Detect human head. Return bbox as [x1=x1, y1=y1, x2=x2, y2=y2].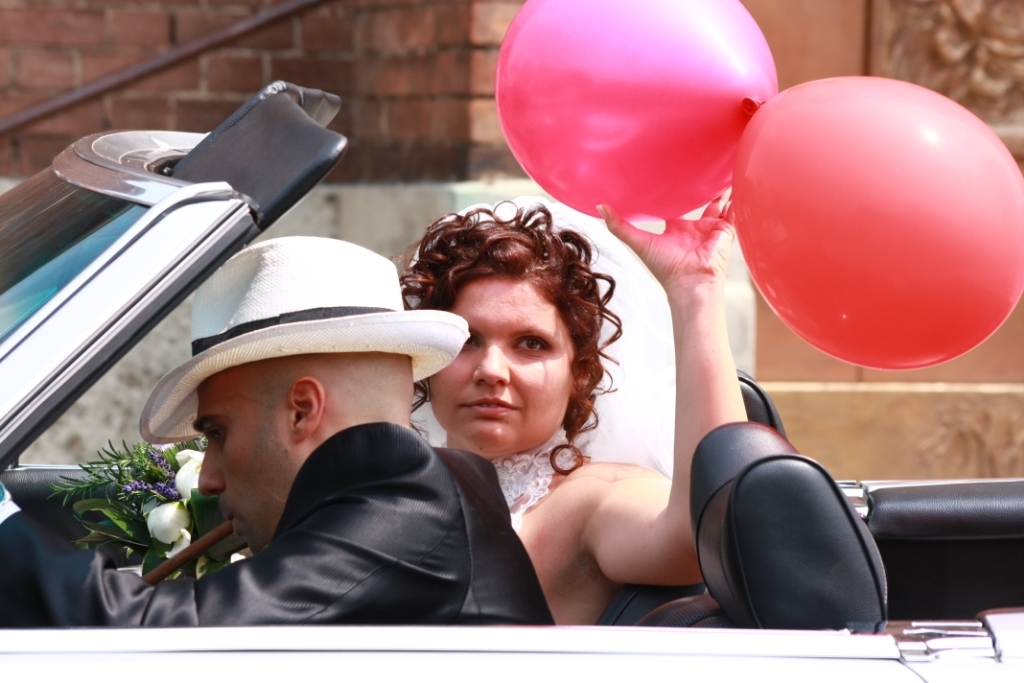
[x1=426, y1=225, x2=609, y2=458].
